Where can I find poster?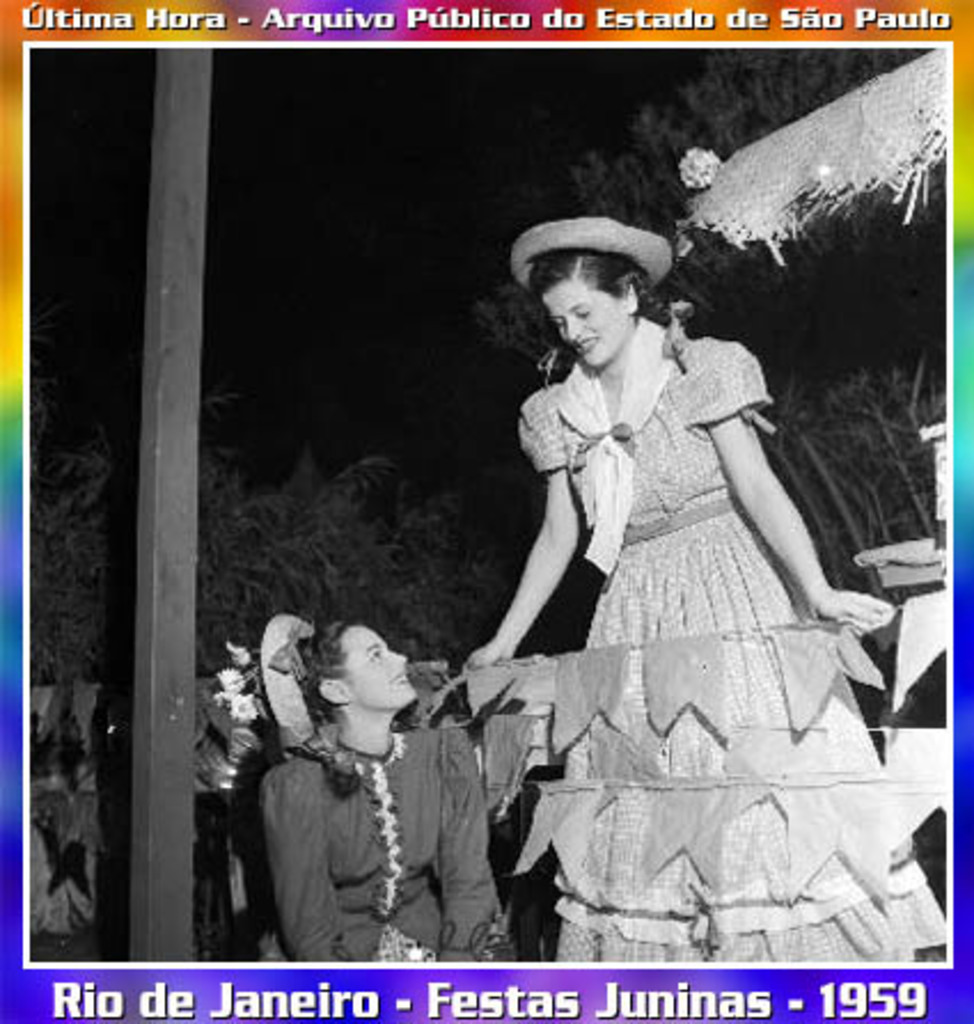
You can find it at [x1=0, y1=0, x2=972, y2=1022].
